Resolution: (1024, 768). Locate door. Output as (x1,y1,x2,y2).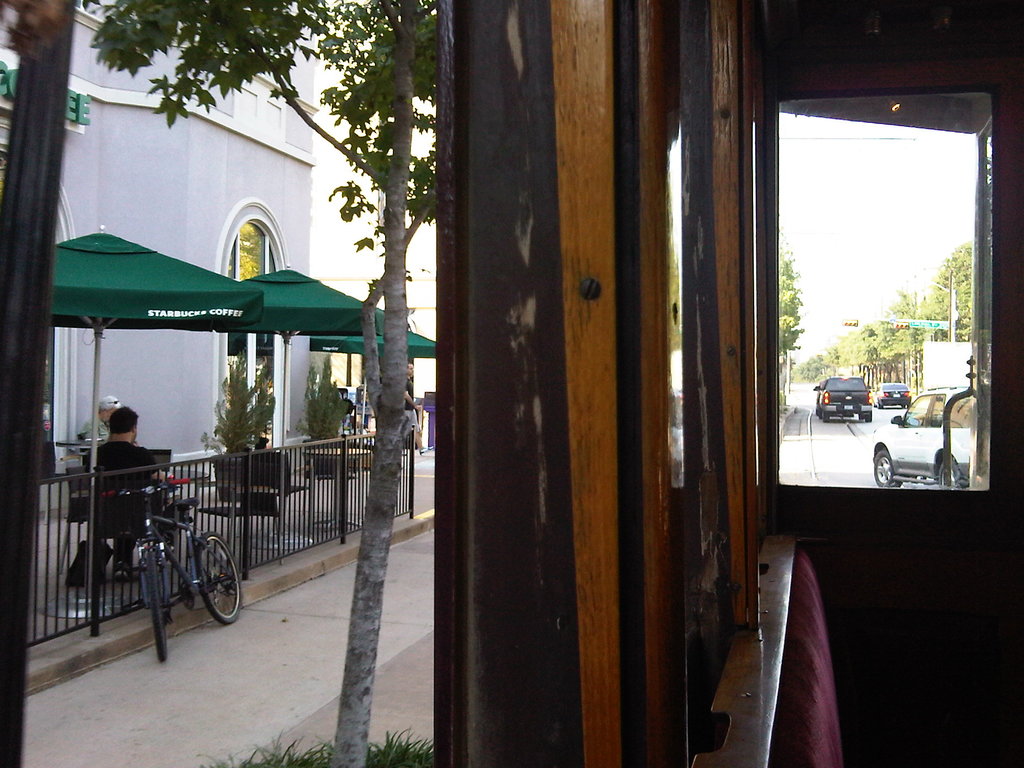
(227,325,287,452).
